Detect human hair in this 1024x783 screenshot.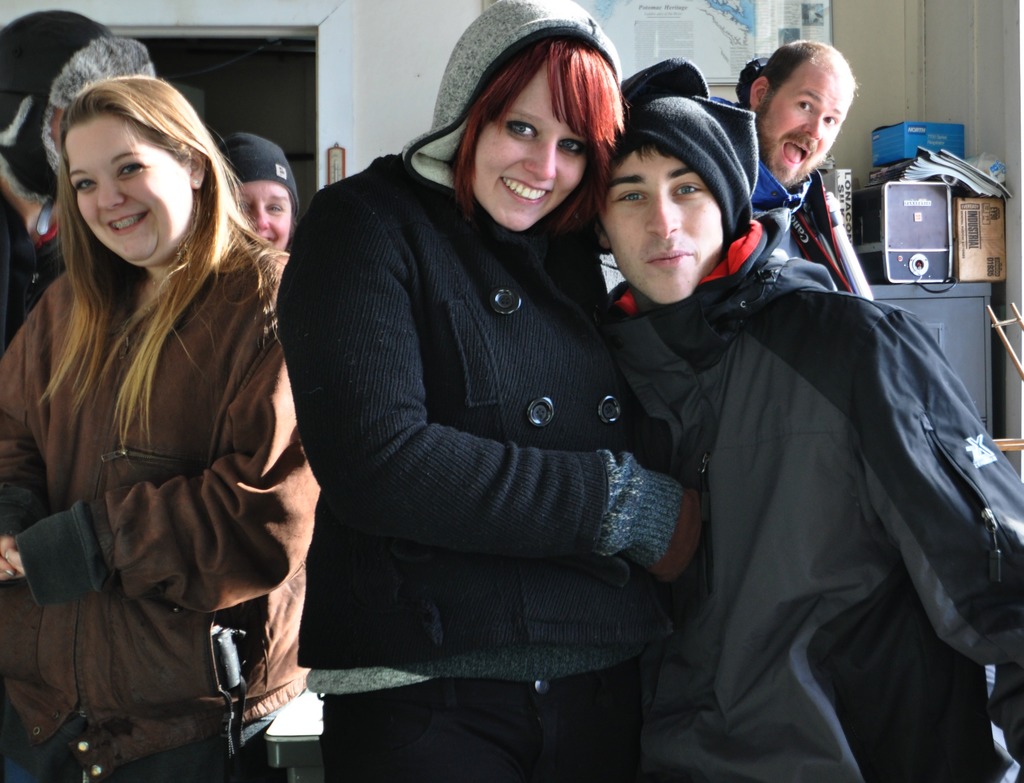
Detection: 756, 31, 845, 95.
